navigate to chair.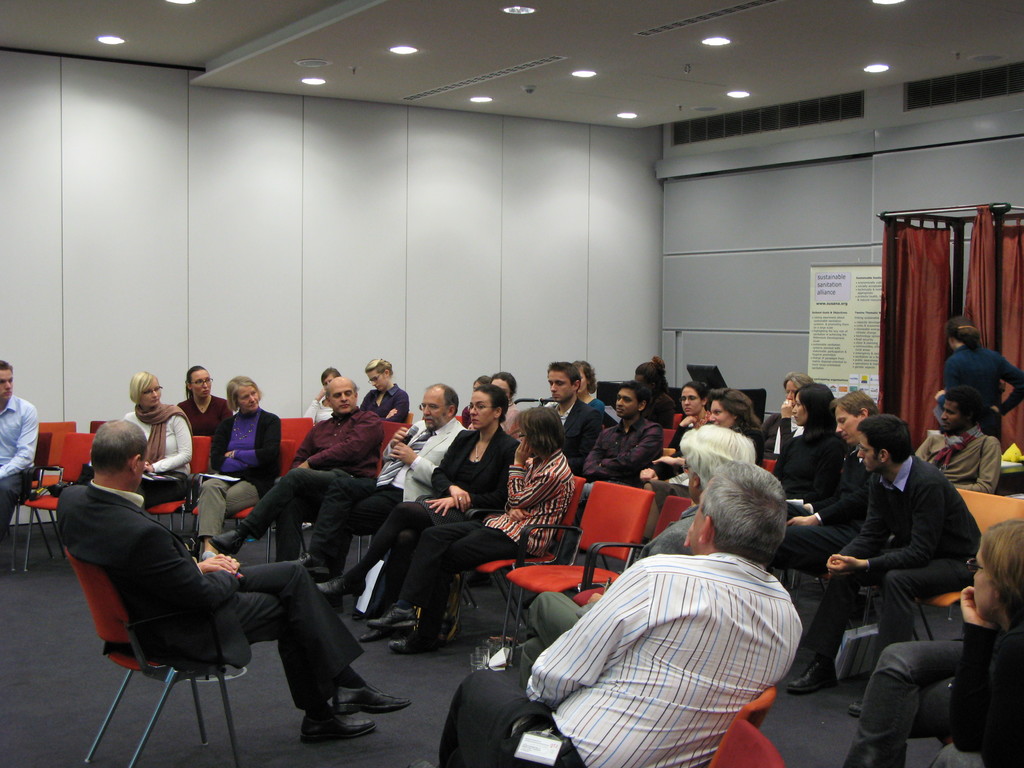
Navigation target: <box>296,422,425,570</box>.
